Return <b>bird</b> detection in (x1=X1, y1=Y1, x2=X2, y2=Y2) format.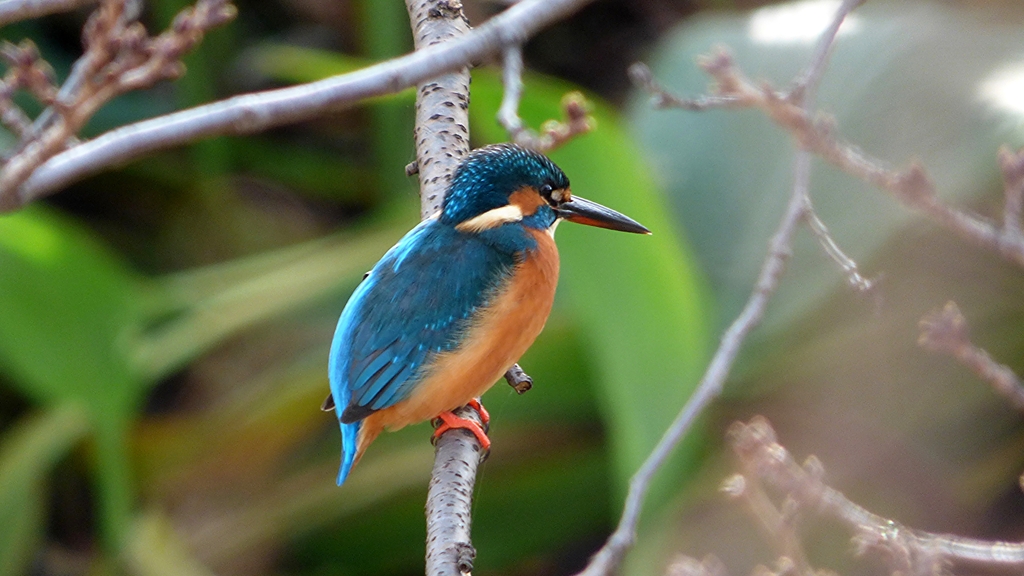
(x1=307, y1=148, x2=630, y2=460).
